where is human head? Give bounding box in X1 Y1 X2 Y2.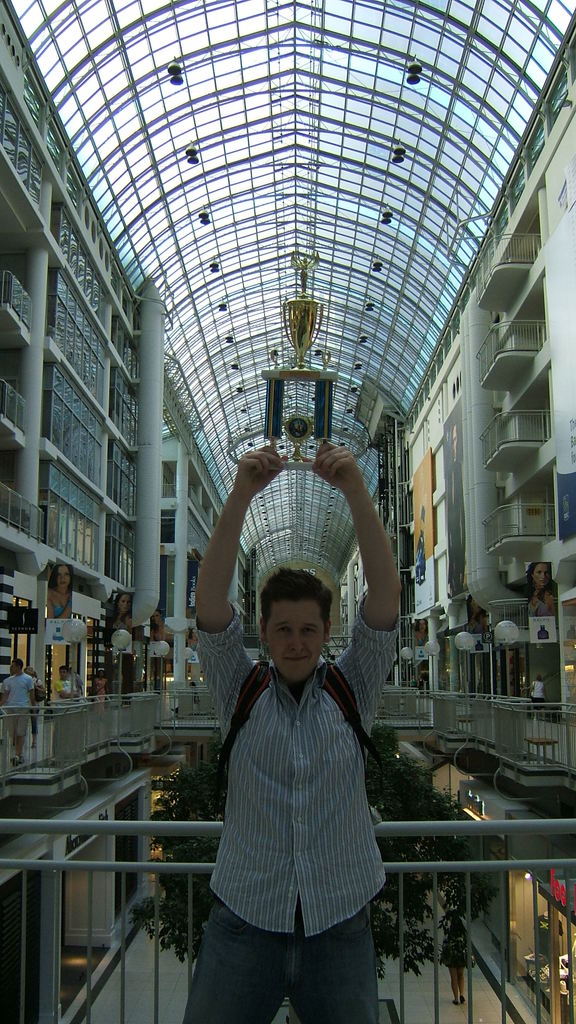
59 669 68 678.
